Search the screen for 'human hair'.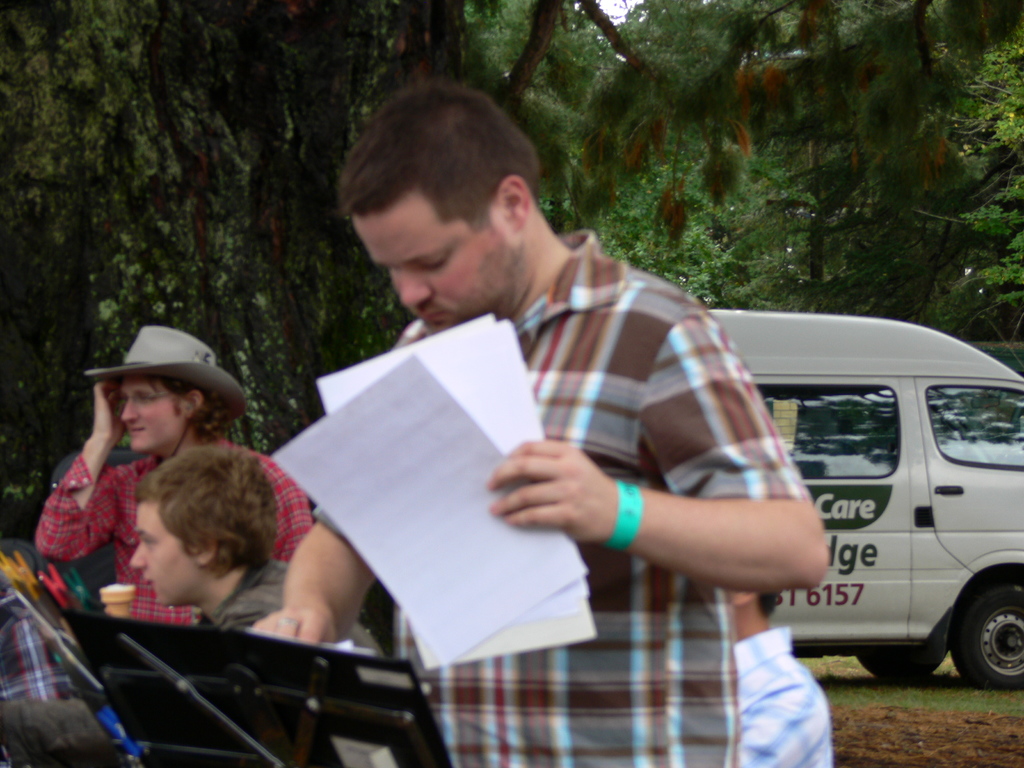
Found at {"x1": 134, "y1": 442, "x2": 278, "y2": 572}.
